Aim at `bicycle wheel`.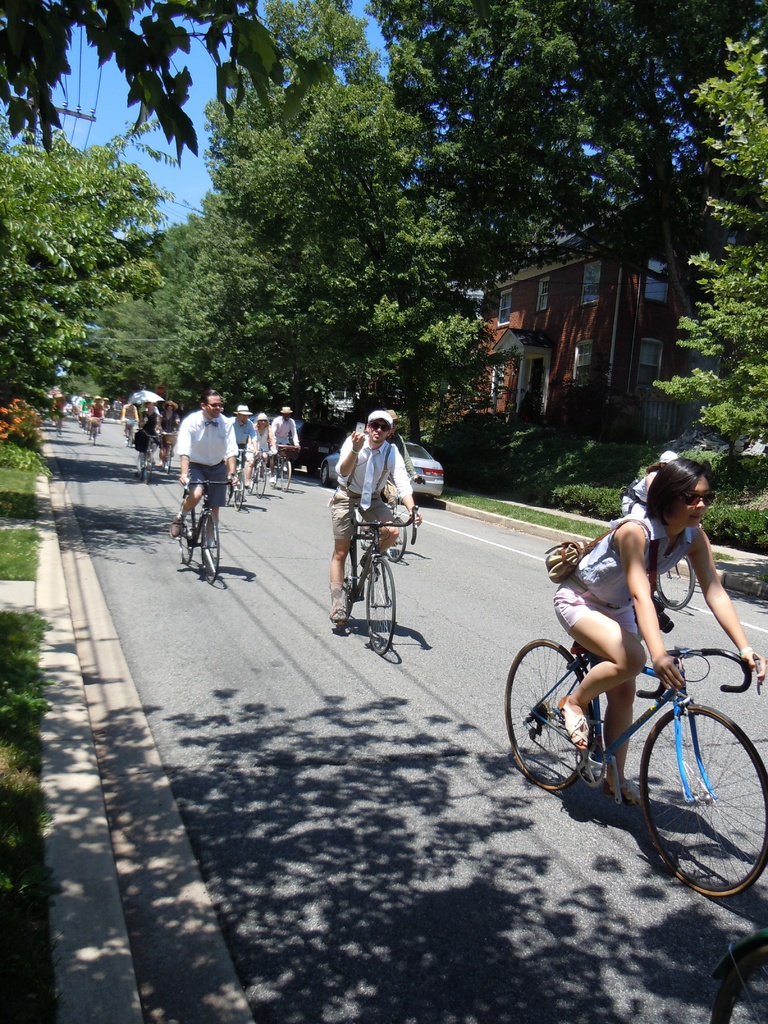
Aimed at detection(710, 925, 767, 1023).
